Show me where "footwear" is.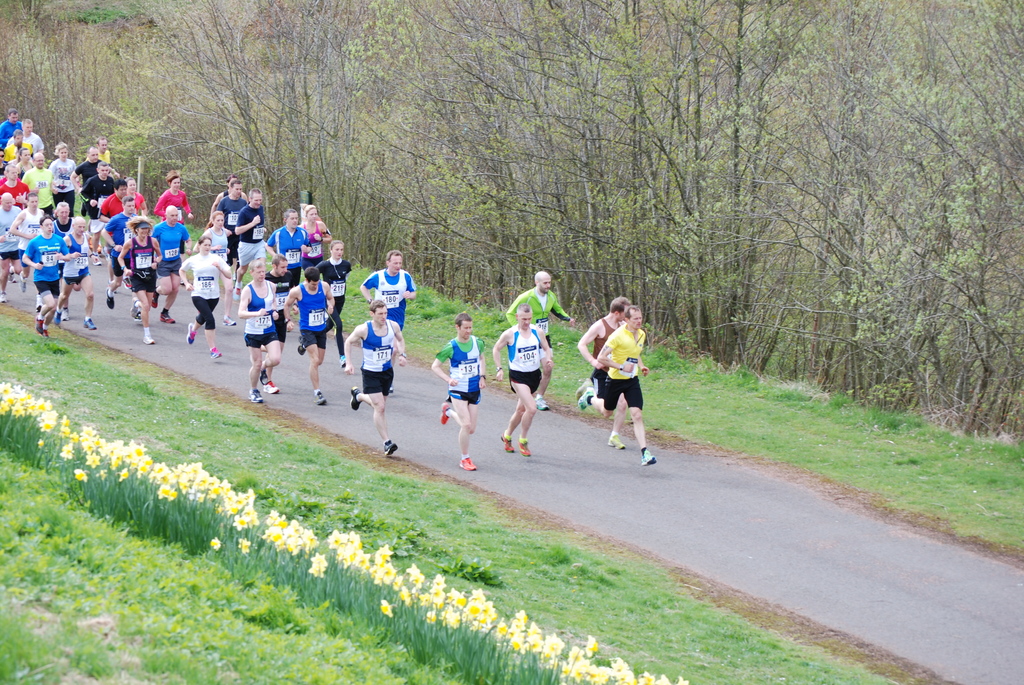
"footwear" is at (left=212, top=347, right=222, bottom=359).
